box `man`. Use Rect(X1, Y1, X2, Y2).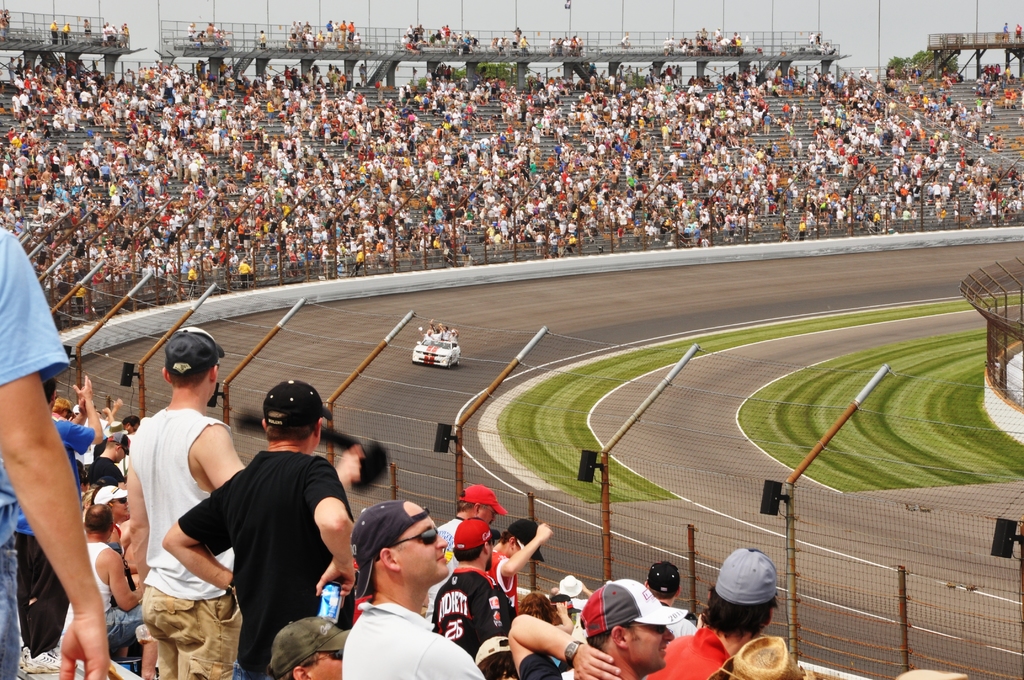
Rect(0, 223, 109, 679).
